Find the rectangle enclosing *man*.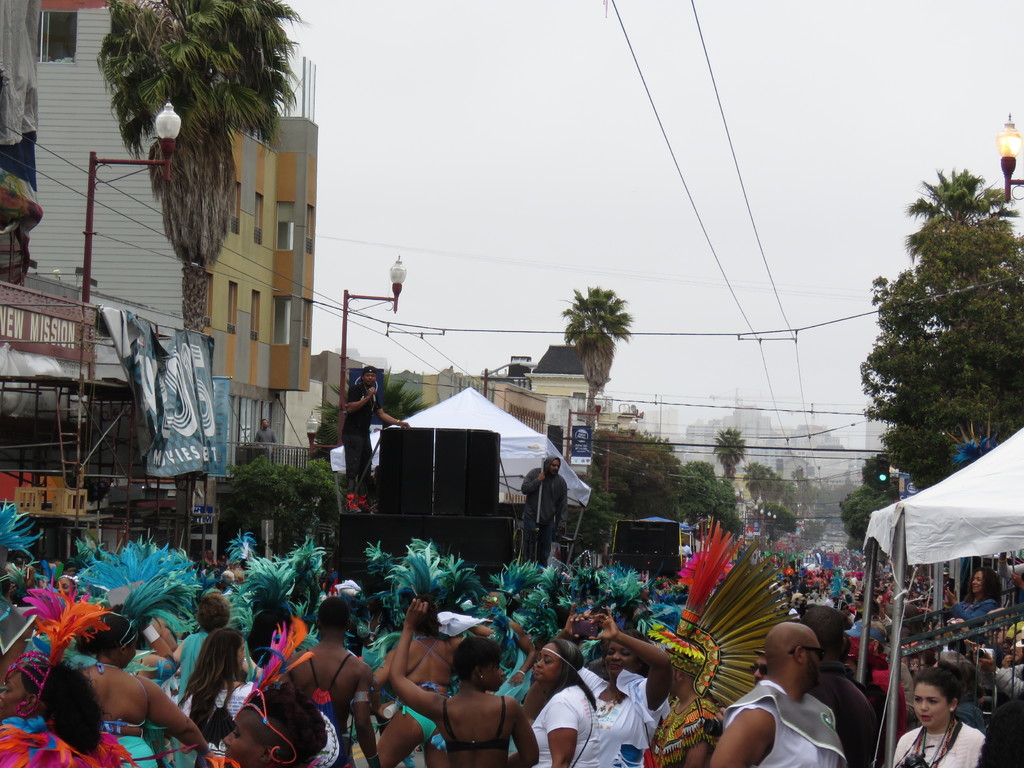
{"left": 676, "top": 534, "right": 692, "bottom": 560}.
